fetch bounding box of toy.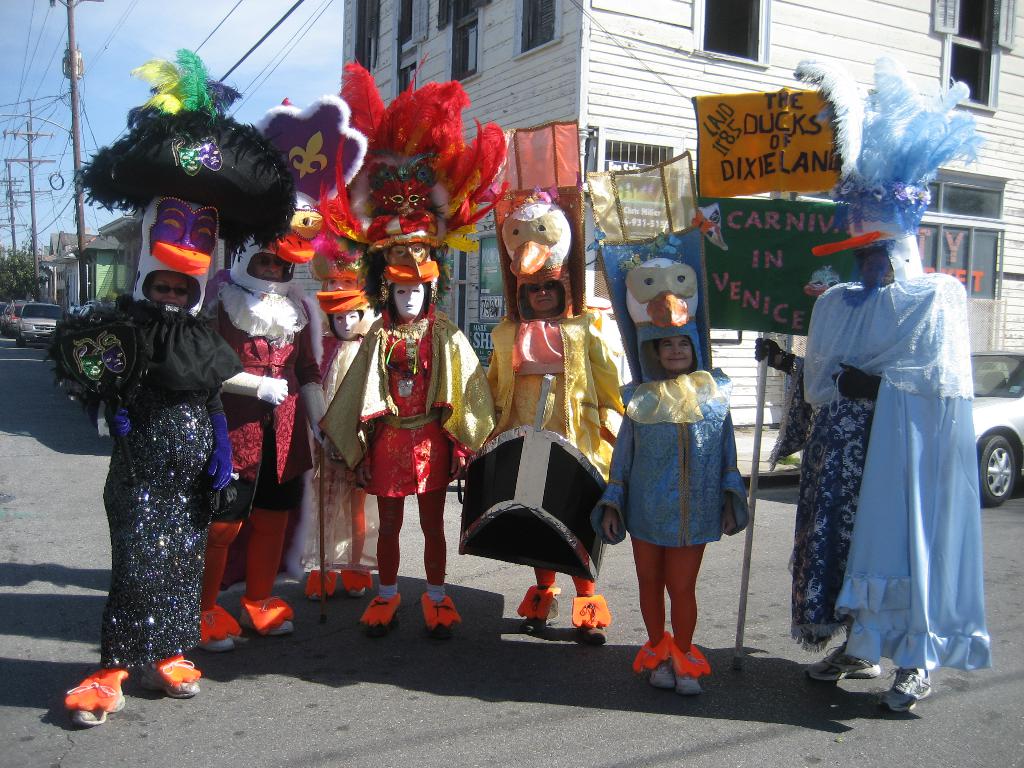
Bbox: (left=620, top=250, right=700, bottom=336).
